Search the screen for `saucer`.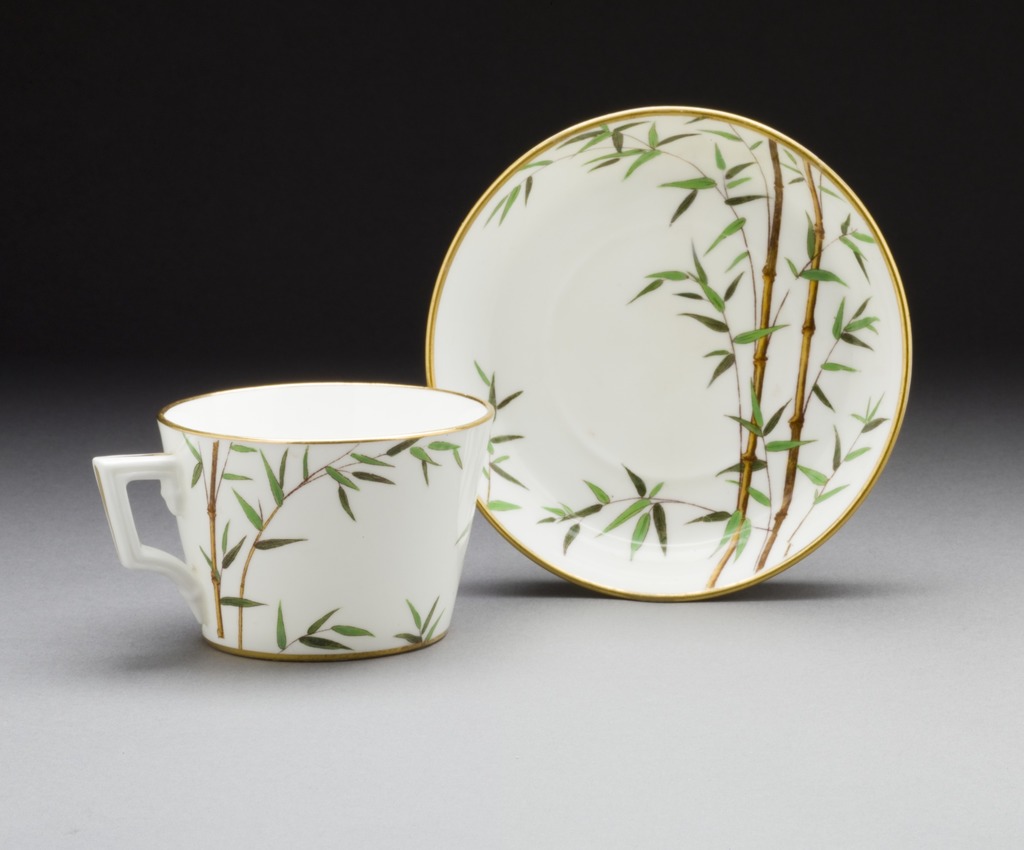
Found at left=424, top=99, right=917, bottom=600.
